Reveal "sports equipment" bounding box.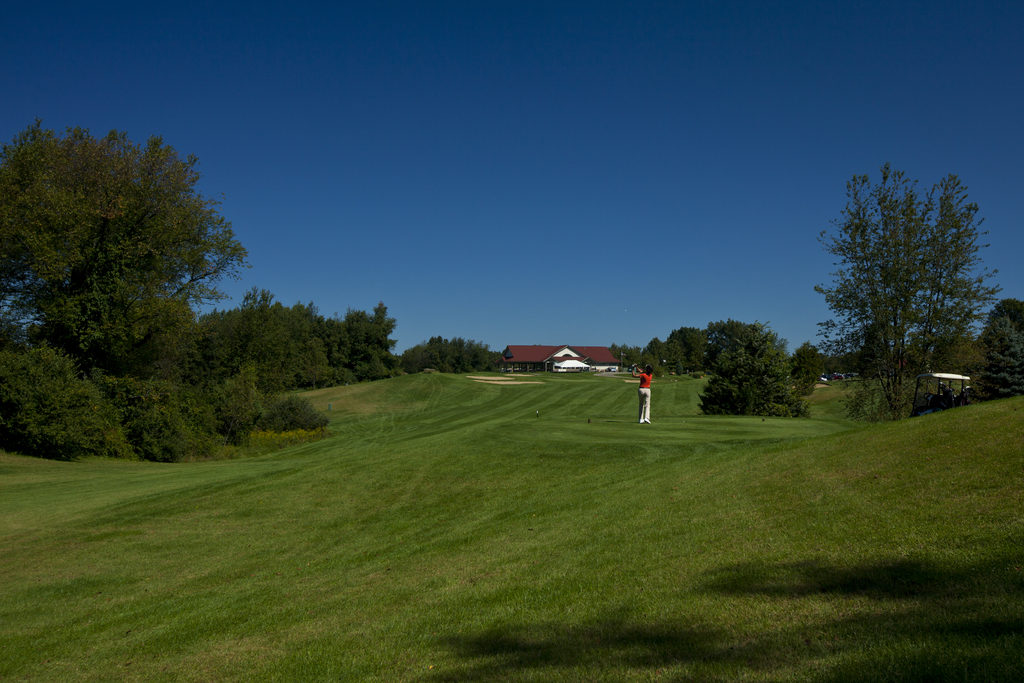
Revealed: [641, 412, 653, 425].
